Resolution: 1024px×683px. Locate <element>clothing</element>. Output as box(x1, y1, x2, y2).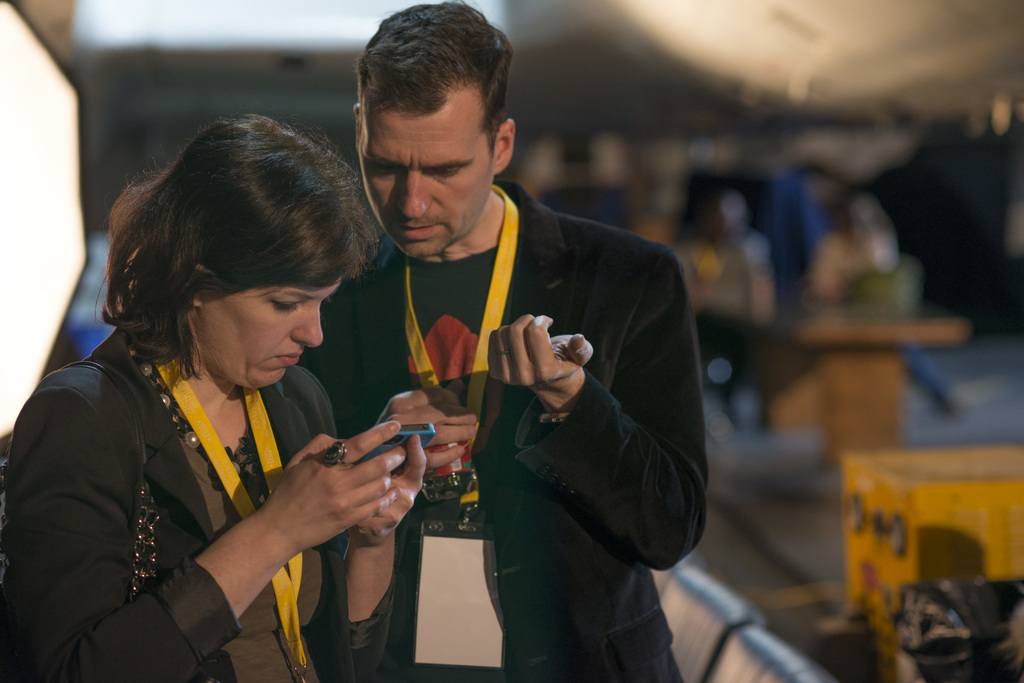
box(0, 316, 411, 682).
